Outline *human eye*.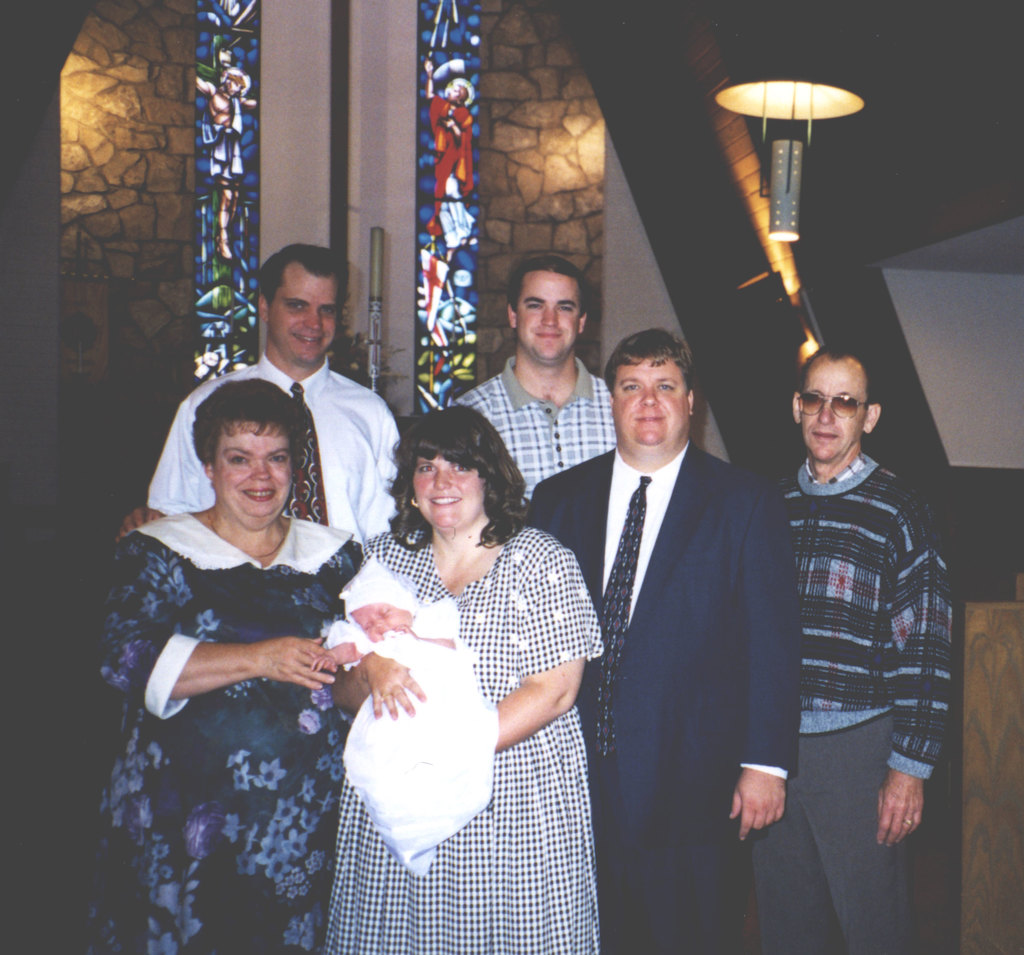
Outline: x1=807 y1=390 x2=822 y2=407.
